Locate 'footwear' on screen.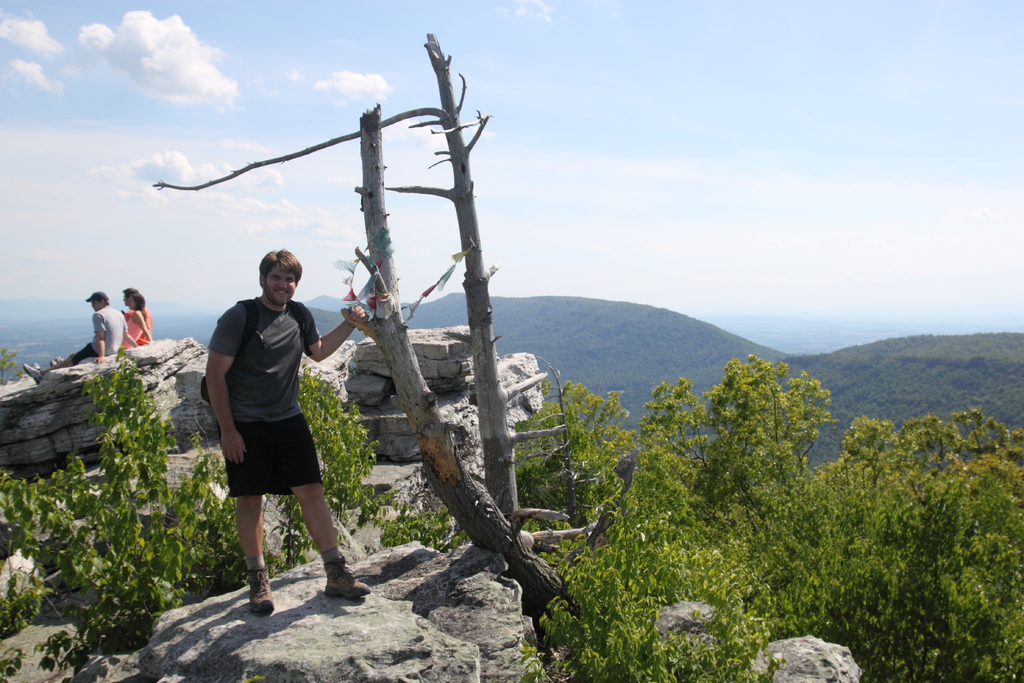
On screen at locate(316, 556, 375, 602).
